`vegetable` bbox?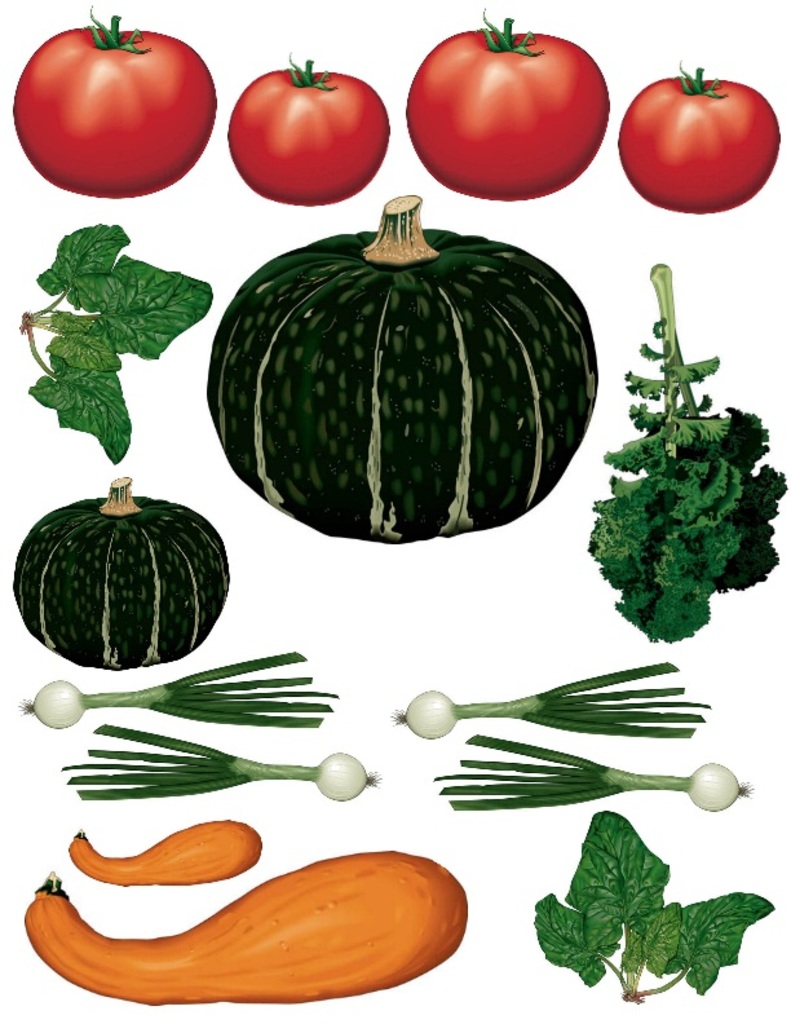
[57, 720, 385, 803]
